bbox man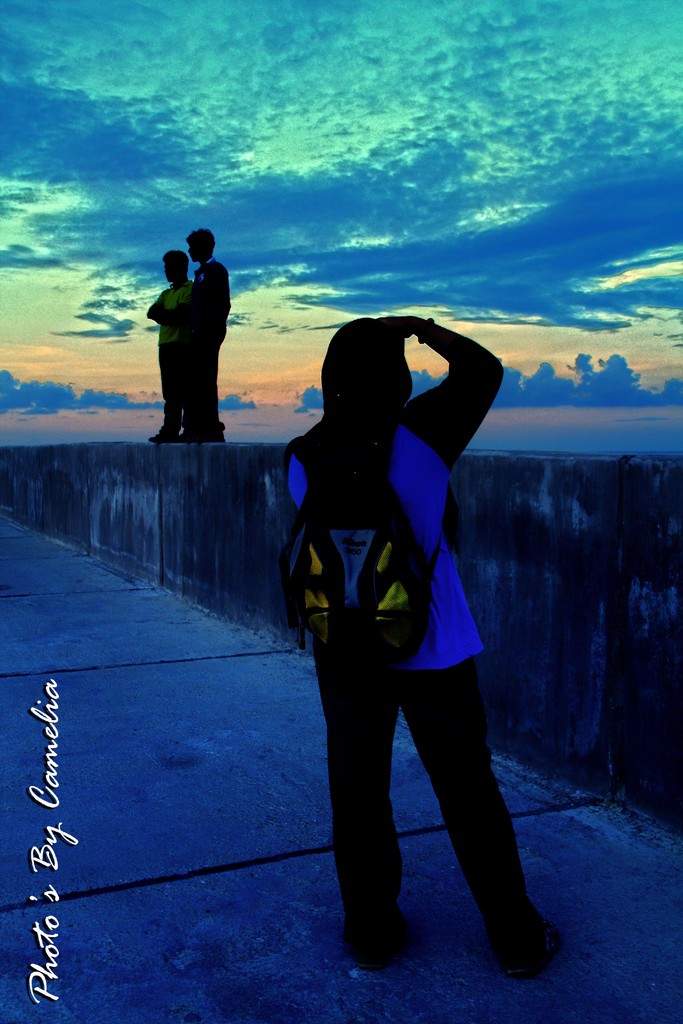
144, 252, 204, 440
